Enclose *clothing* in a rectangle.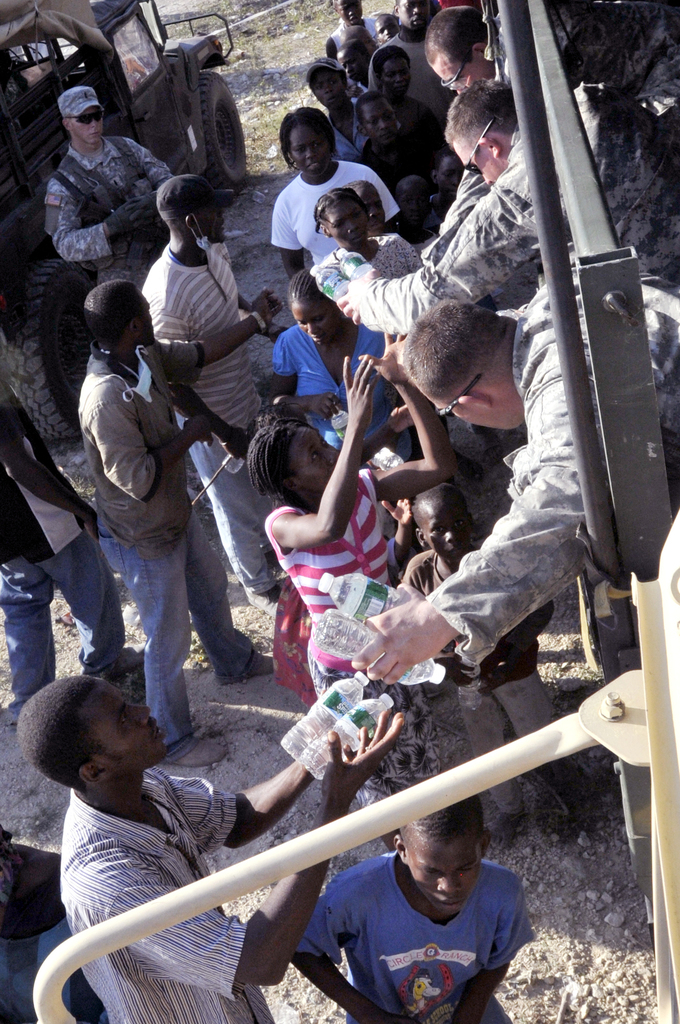
select_region(291, 868, 546, 1004).
